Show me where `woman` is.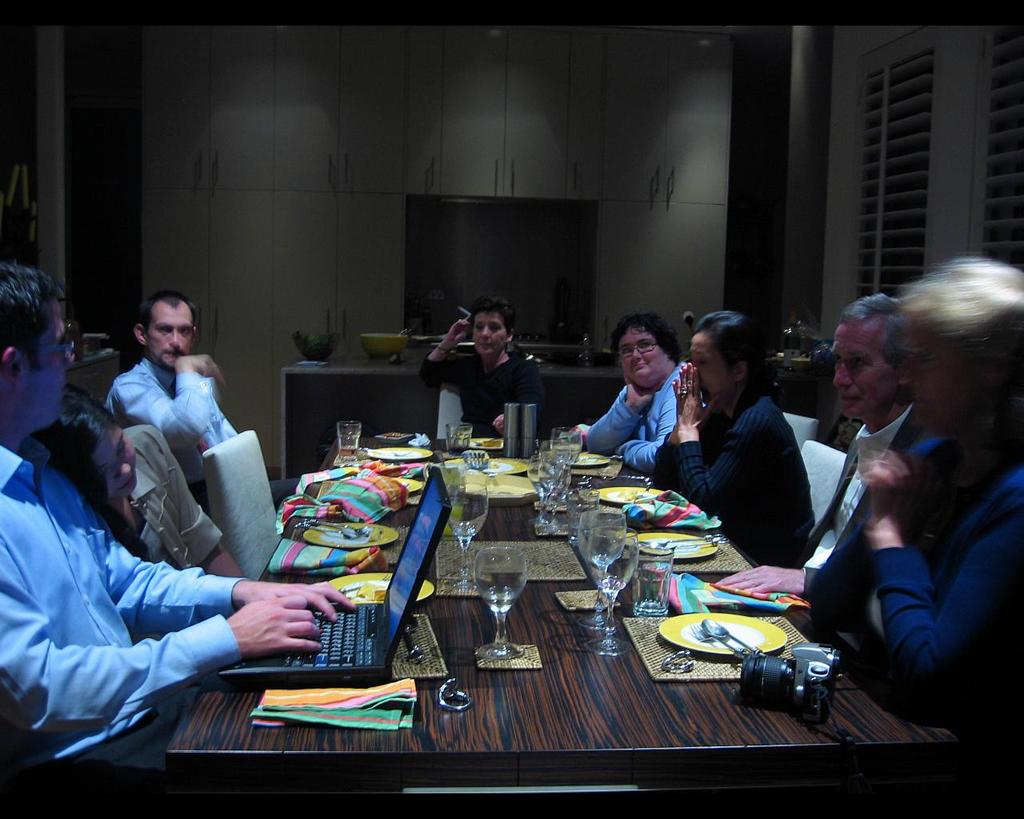
`woman` is at [left=570, top=314, right=694, bottom=477].
